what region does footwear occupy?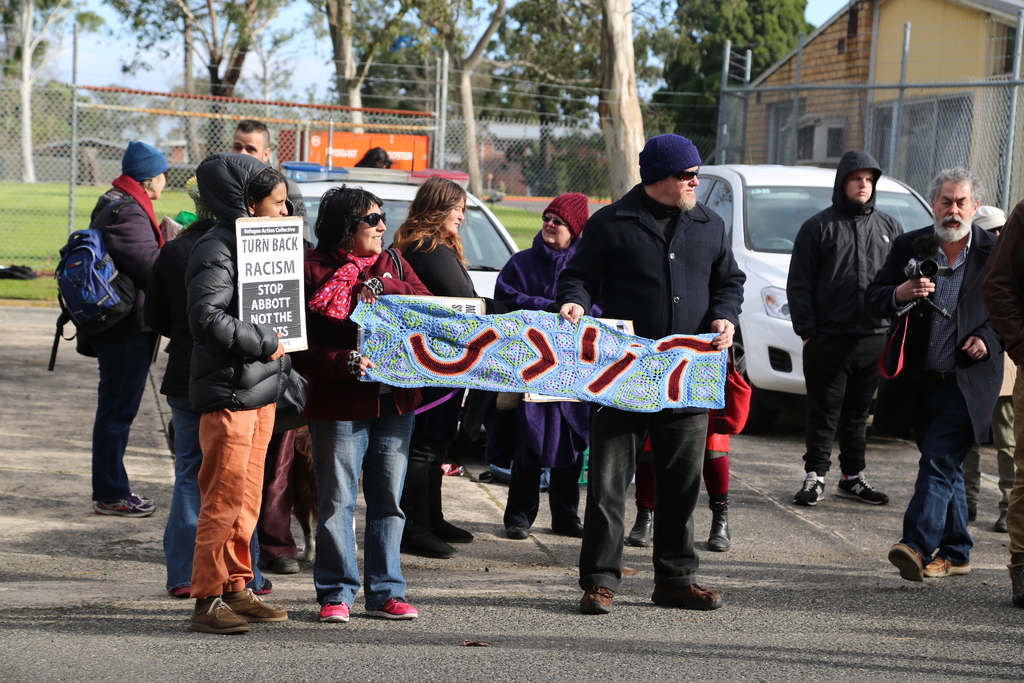
93 495 157 518.
